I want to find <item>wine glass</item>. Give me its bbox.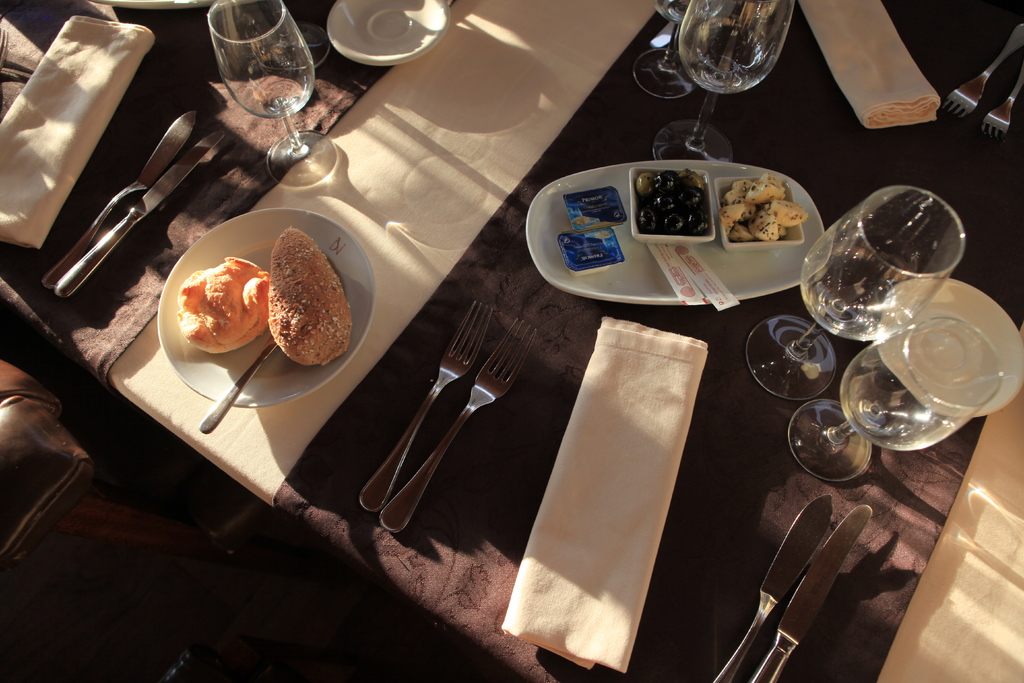
{"left": 209, "top": 0, "right": 339, "bottom": 189}.
